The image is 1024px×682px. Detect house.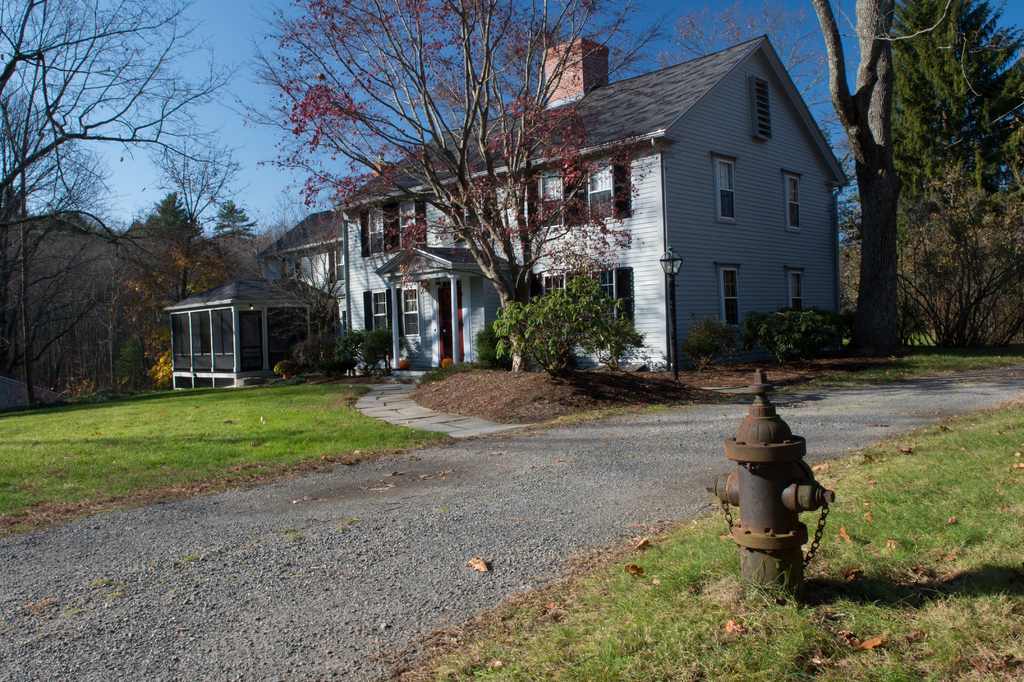
Detection: [left=262, top=208, right=346, bottom=345].
